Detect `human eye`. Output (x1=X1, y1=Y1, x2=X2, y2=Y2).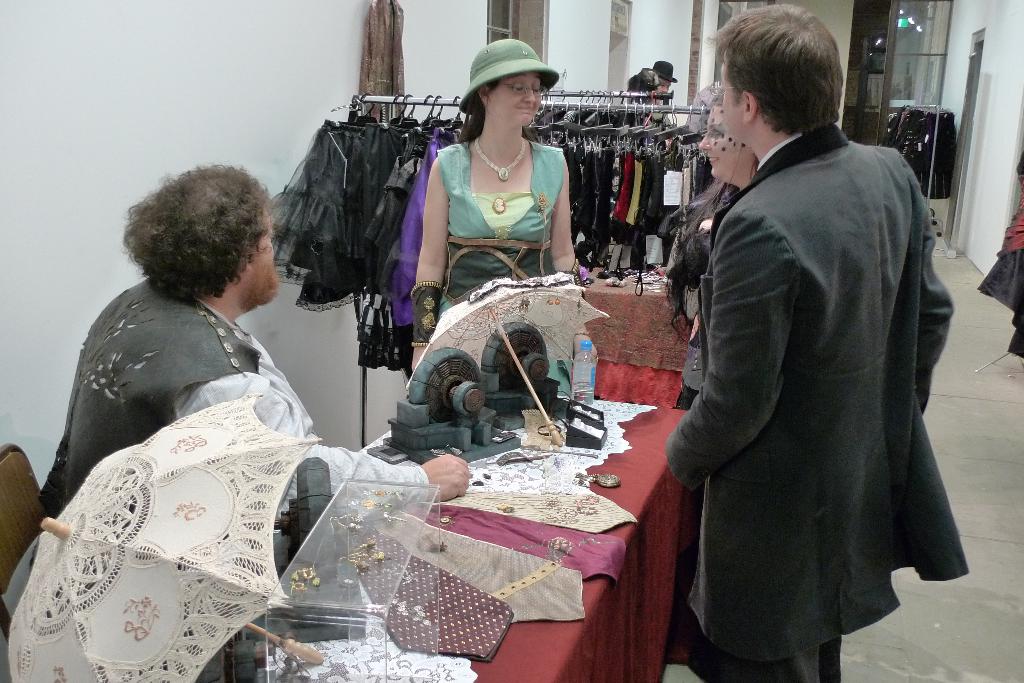
(x1=503, y1=80, x2=531, y2=97).
